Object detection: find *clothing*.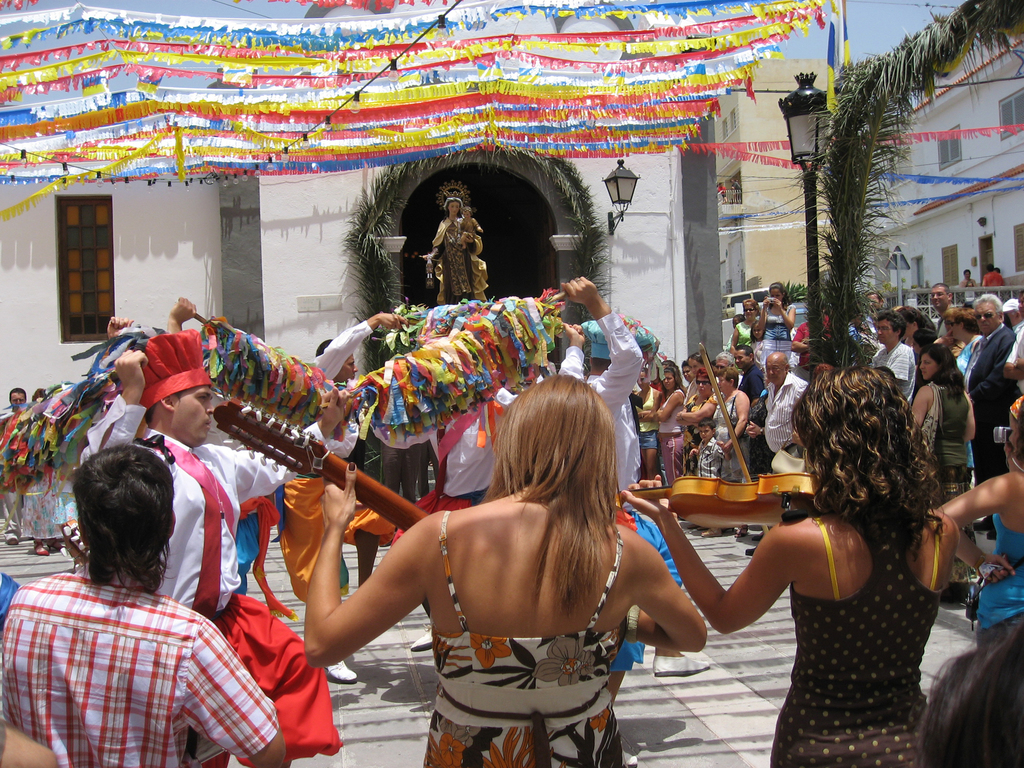
BBox(367, 308, 643, 502).
